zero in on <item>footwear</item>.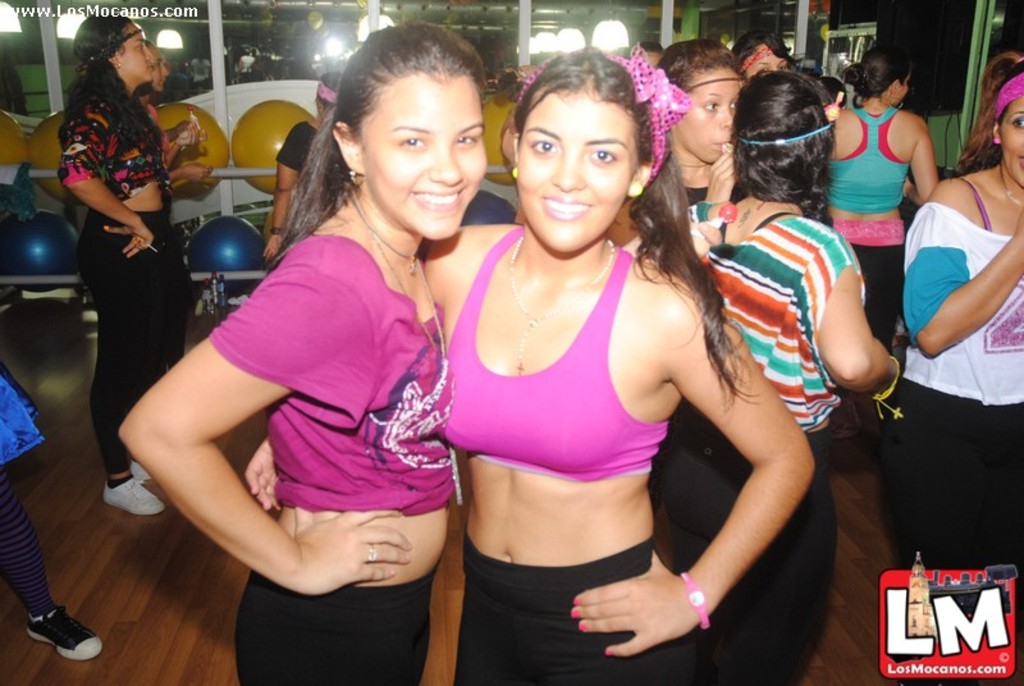
Zeroed in: locate(104, 475, 165, 514).
